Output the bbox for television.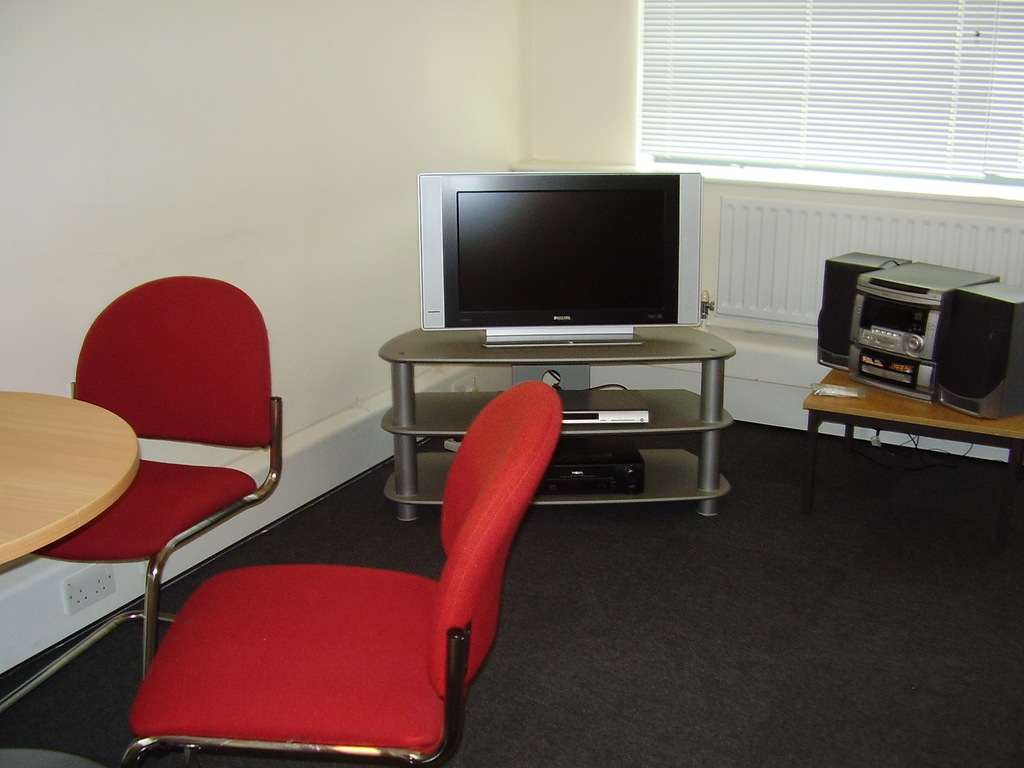
bbox=(417, 172, 703, 347).
